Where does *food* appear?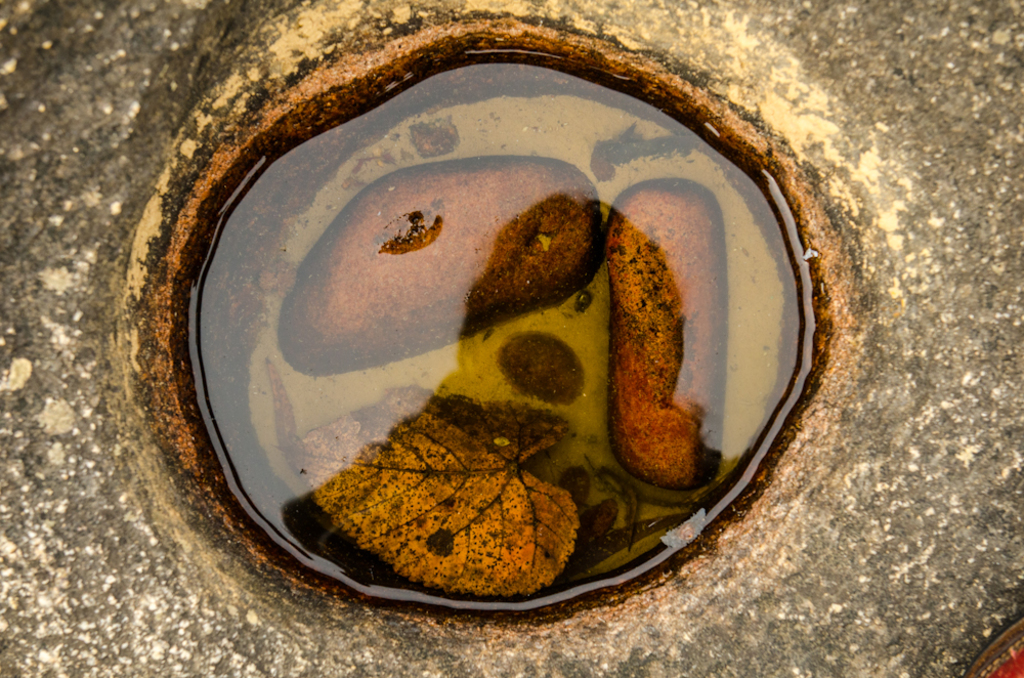
Appears at 620 206 719 518.
